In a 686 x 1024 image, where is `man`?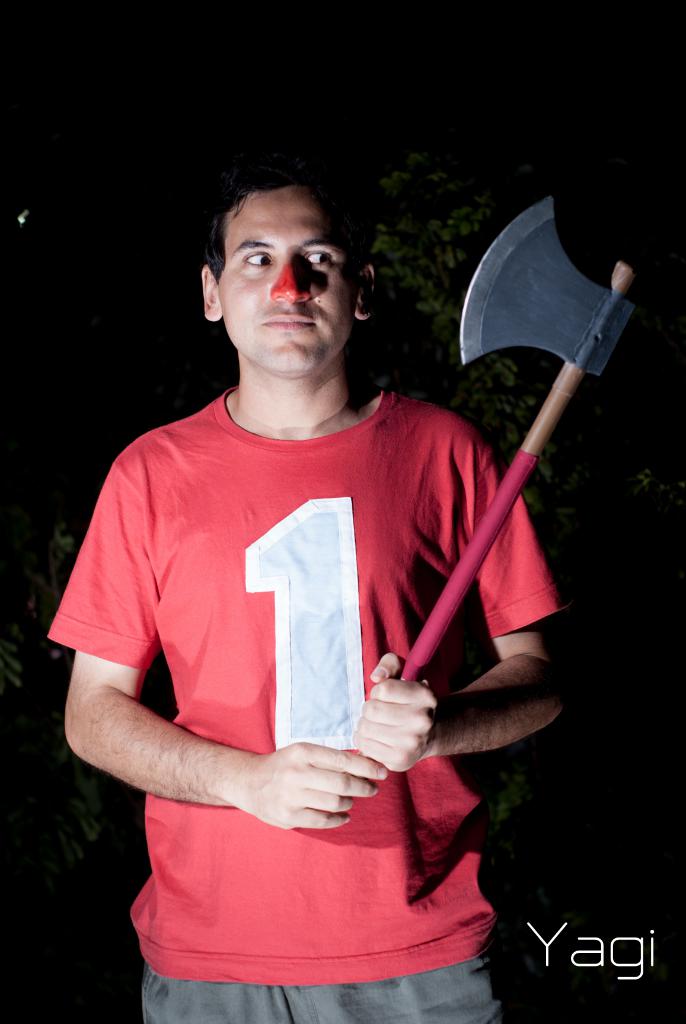
x1=45 y1=165 x2=632 y2=1023.
